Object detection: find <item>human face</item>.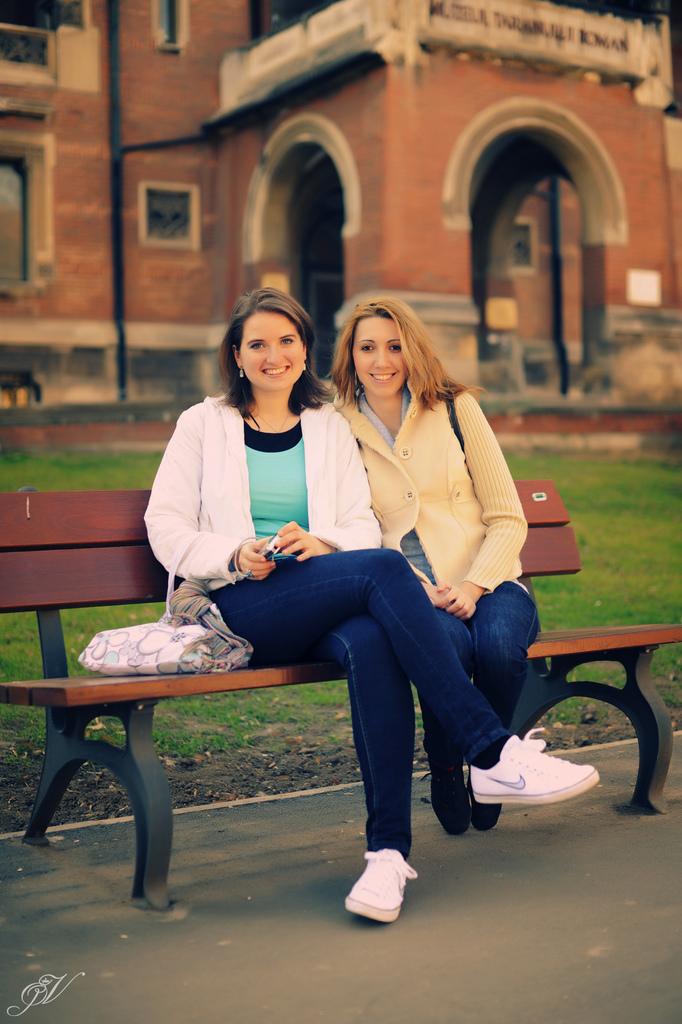
crop(355, 316, 407, 396).
